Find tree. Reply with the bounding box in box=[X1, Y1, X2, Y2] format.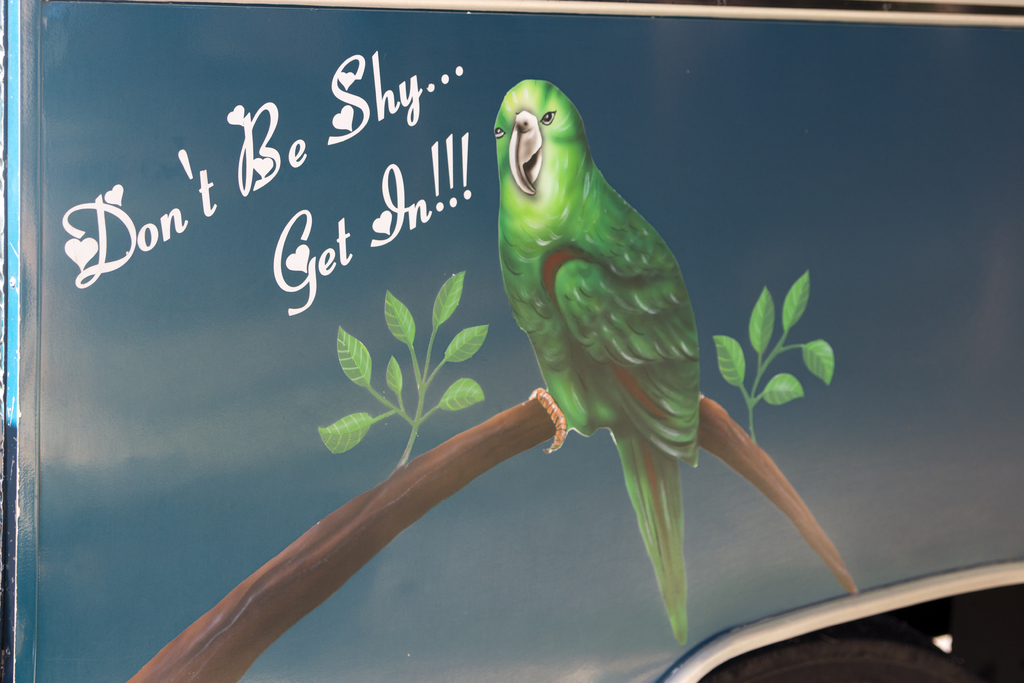
box=[125, 268, 860, 682].
